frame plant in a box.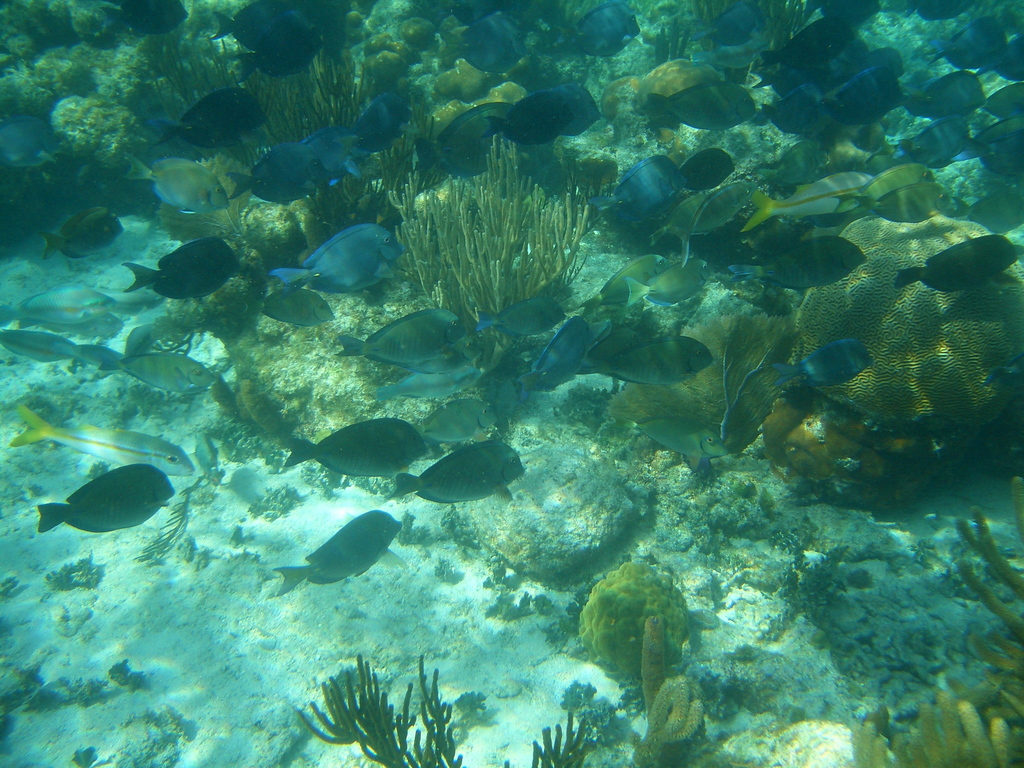
pyautogui.locateOnScreen(132, 474, 226, 570).
